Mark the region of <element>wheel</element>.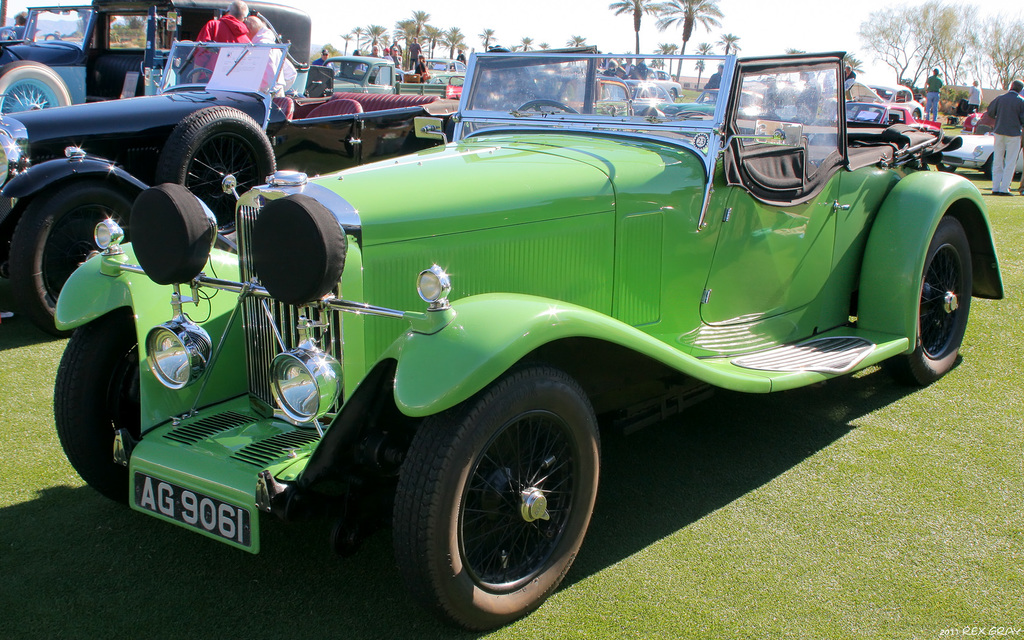
Region: bbox=[159, 102, 287, 241].
